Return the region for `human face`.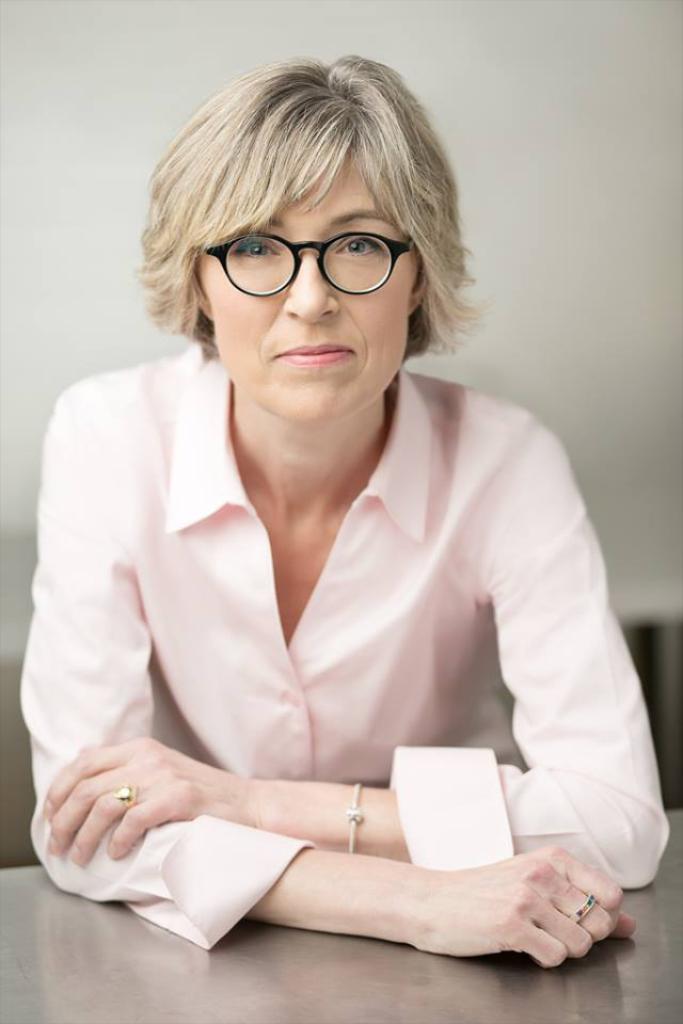
201 145 415 414.
